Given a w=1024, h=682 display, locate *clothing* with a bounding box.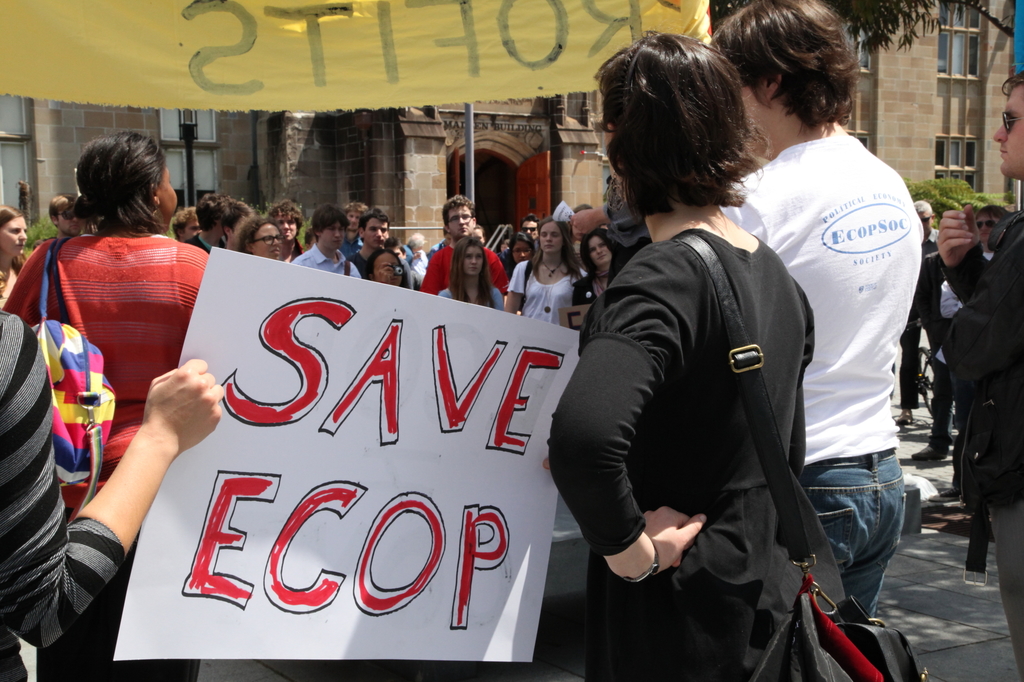
Located: 436/283/508/314.
